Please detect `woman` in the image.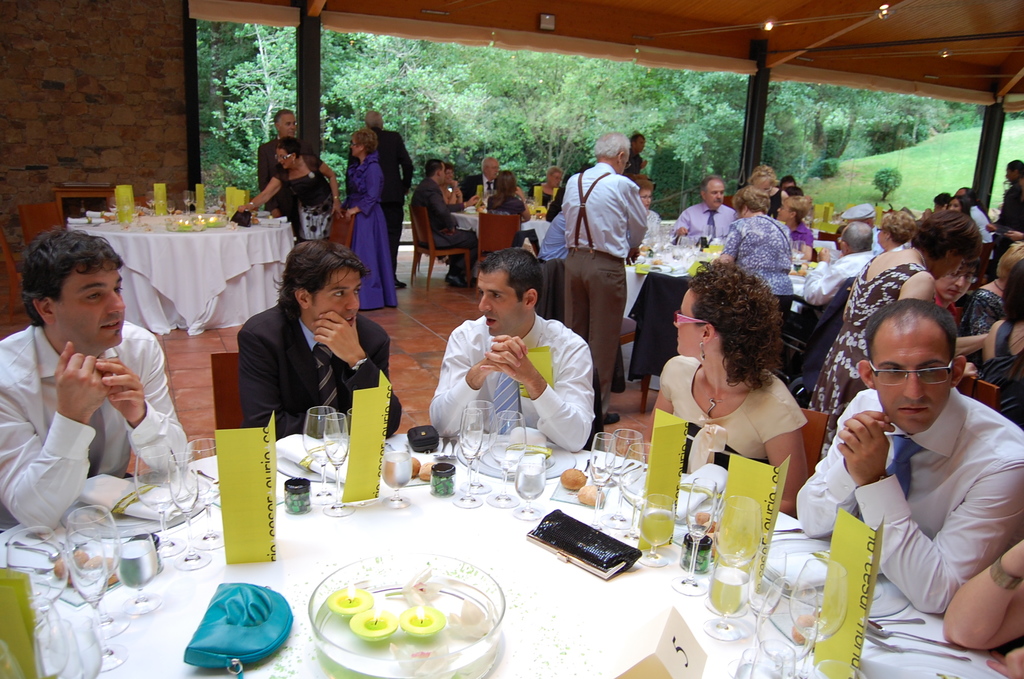
772,192,819,267.
